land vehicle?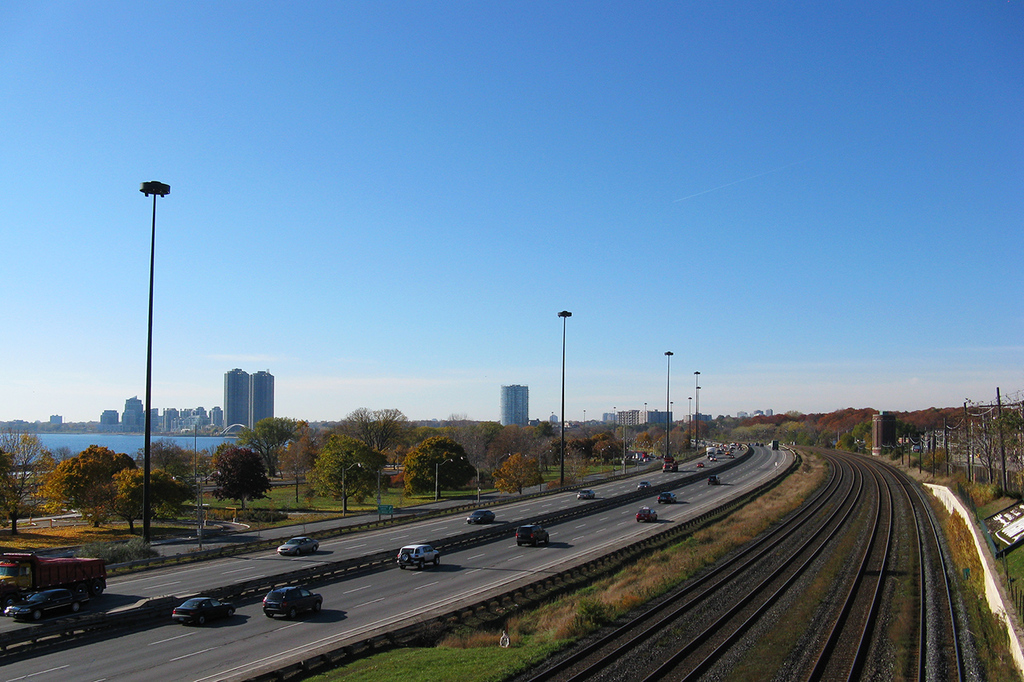
BBox(641, 485, 650, 487)
